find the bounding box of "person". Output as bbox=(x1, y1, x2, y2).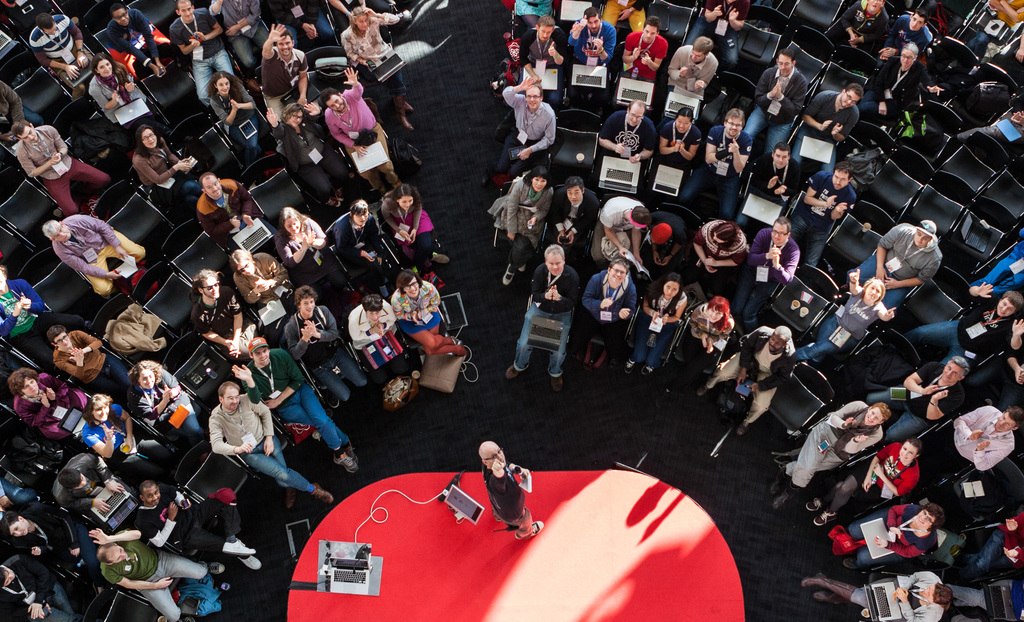
bbox=(0, 475, 36, 523).
